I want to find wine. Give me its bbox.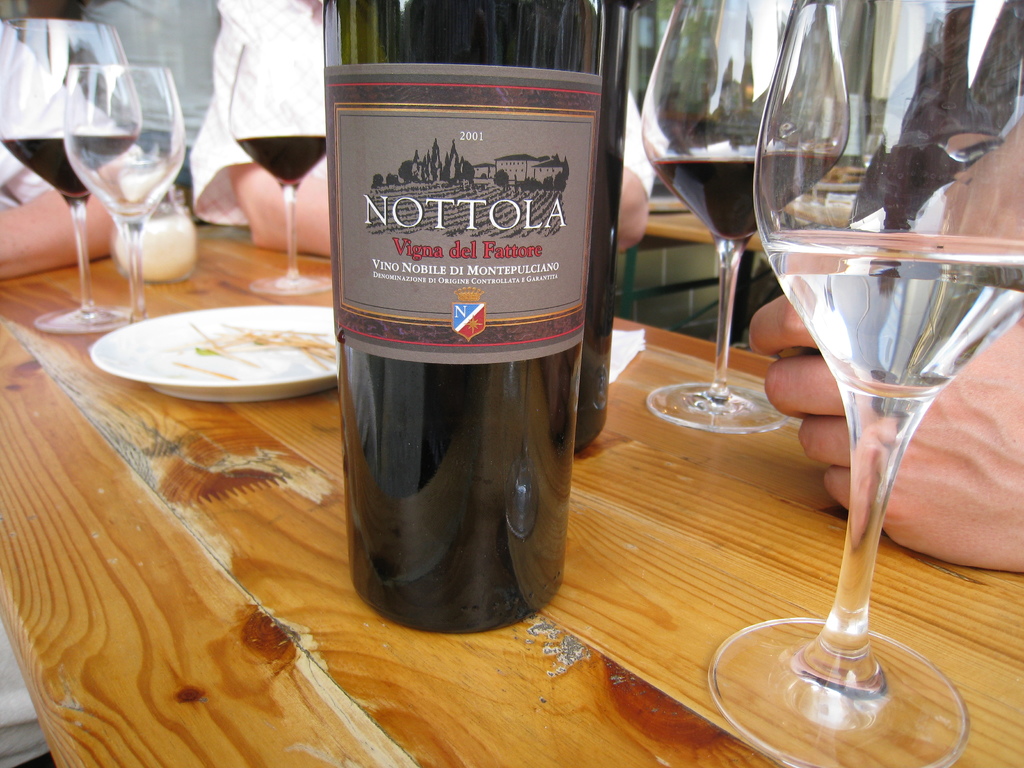
311 59 608 633.
